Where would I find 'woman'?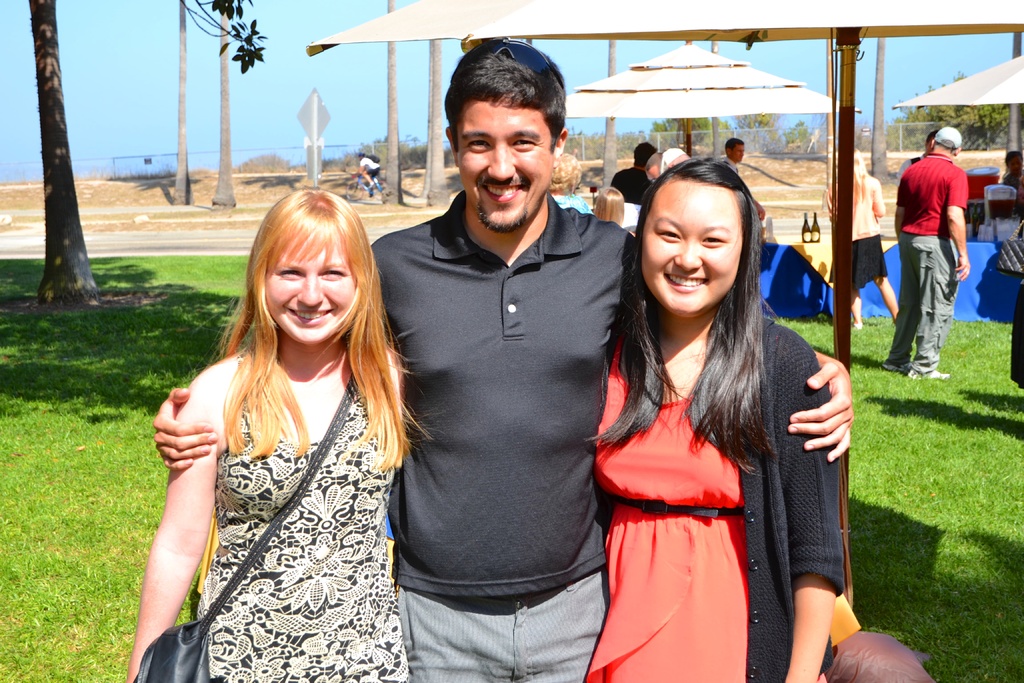
At 584/153/847/682.
